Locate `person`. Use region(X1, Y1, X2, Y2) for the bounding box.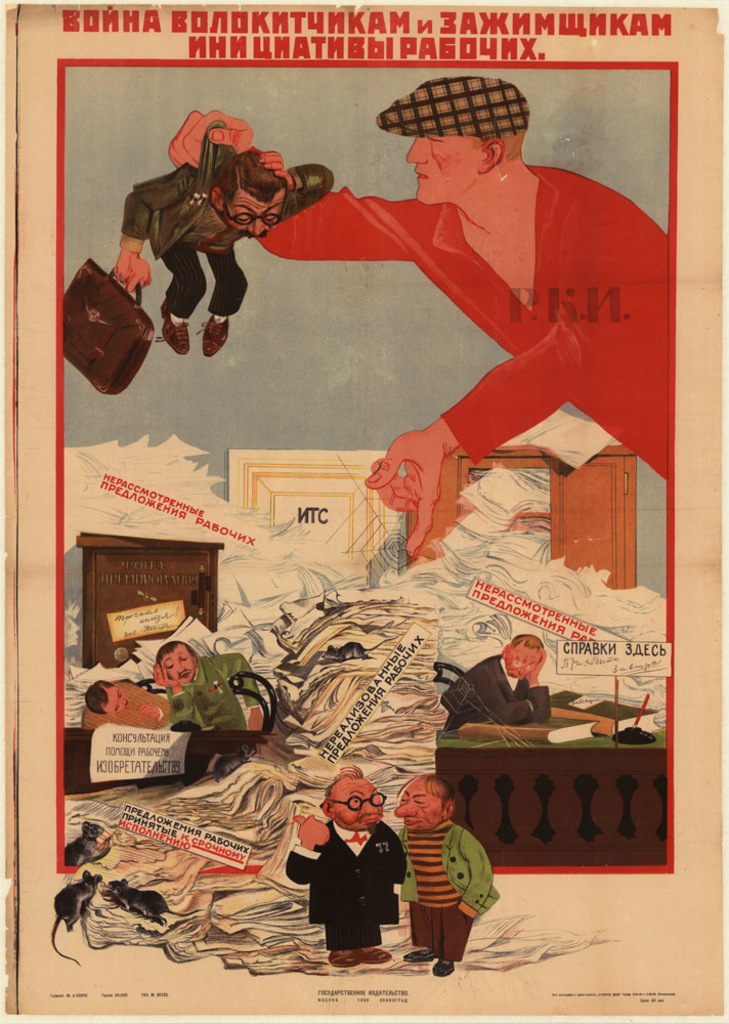
region(109, 121, 334, 362).
